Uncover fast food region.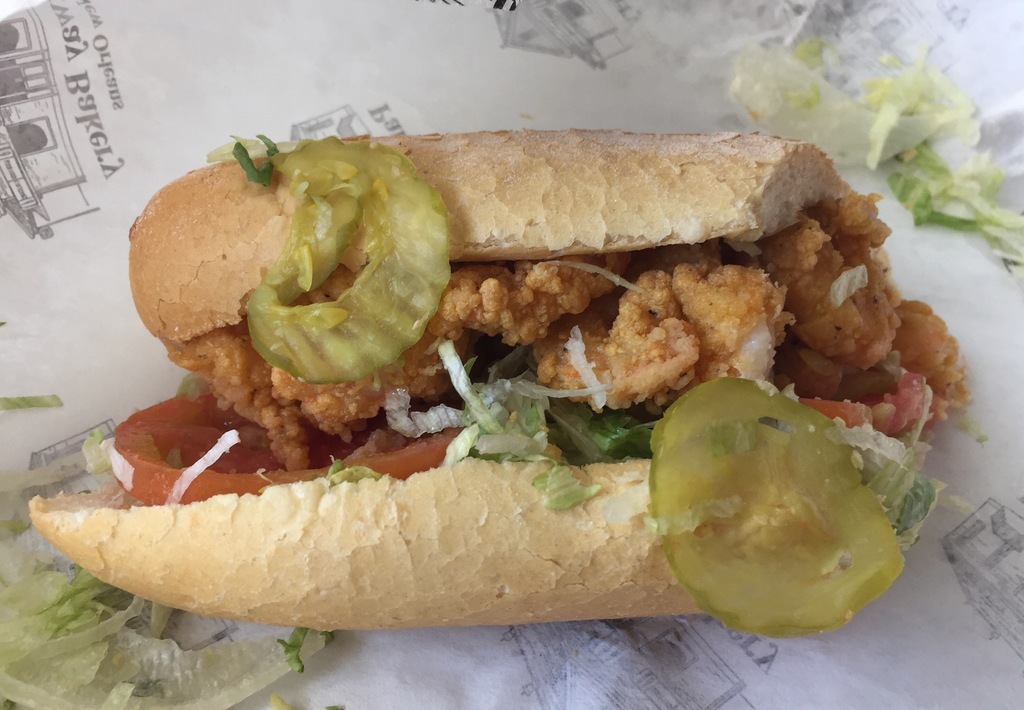
Uncovered: pyautogui.locateOnScreen(58, 94, 948, 640).
